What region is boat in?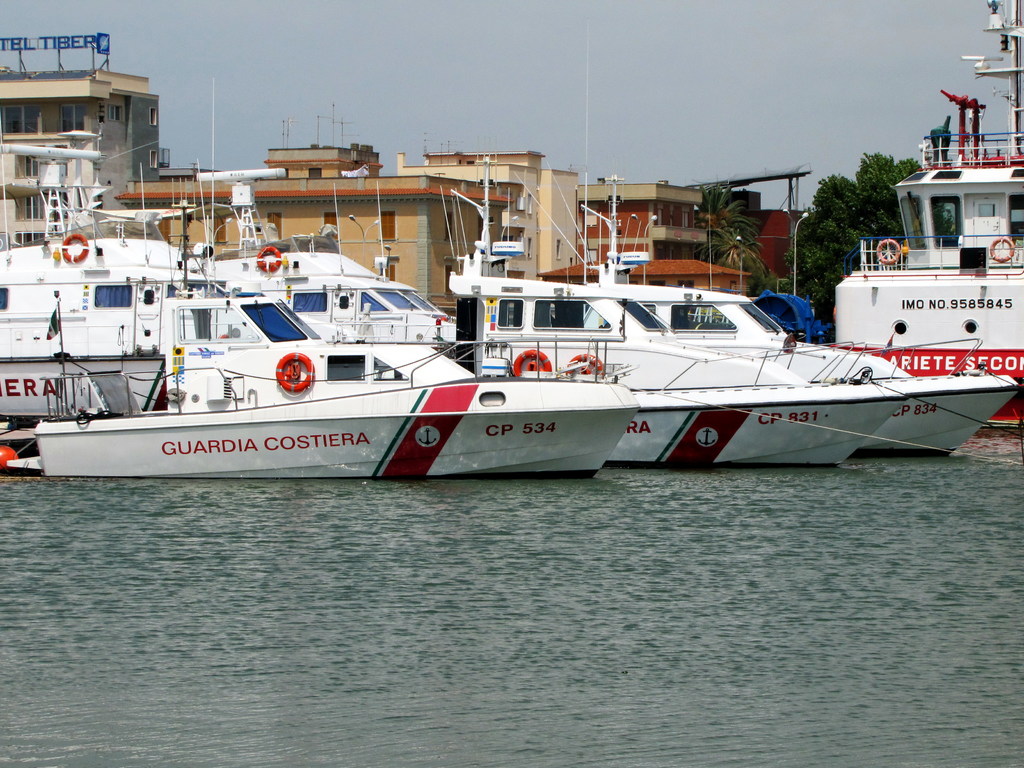
x1=34, y1=74, x2=641, y2=481.
